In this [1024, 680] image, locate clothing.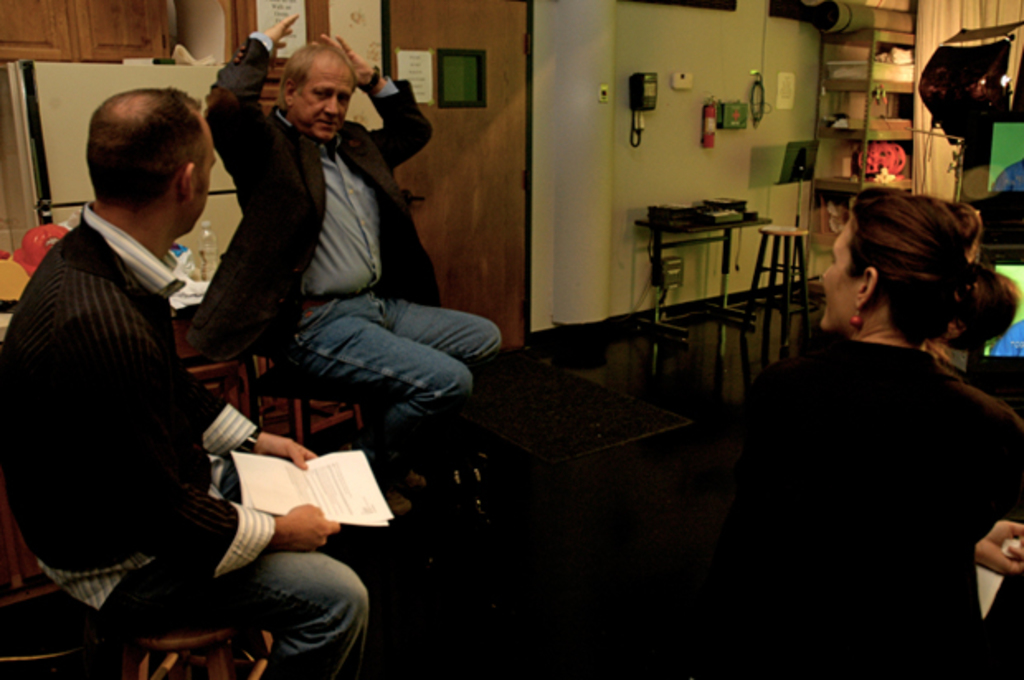
Bounding box: (203, 23, 504, 442).
